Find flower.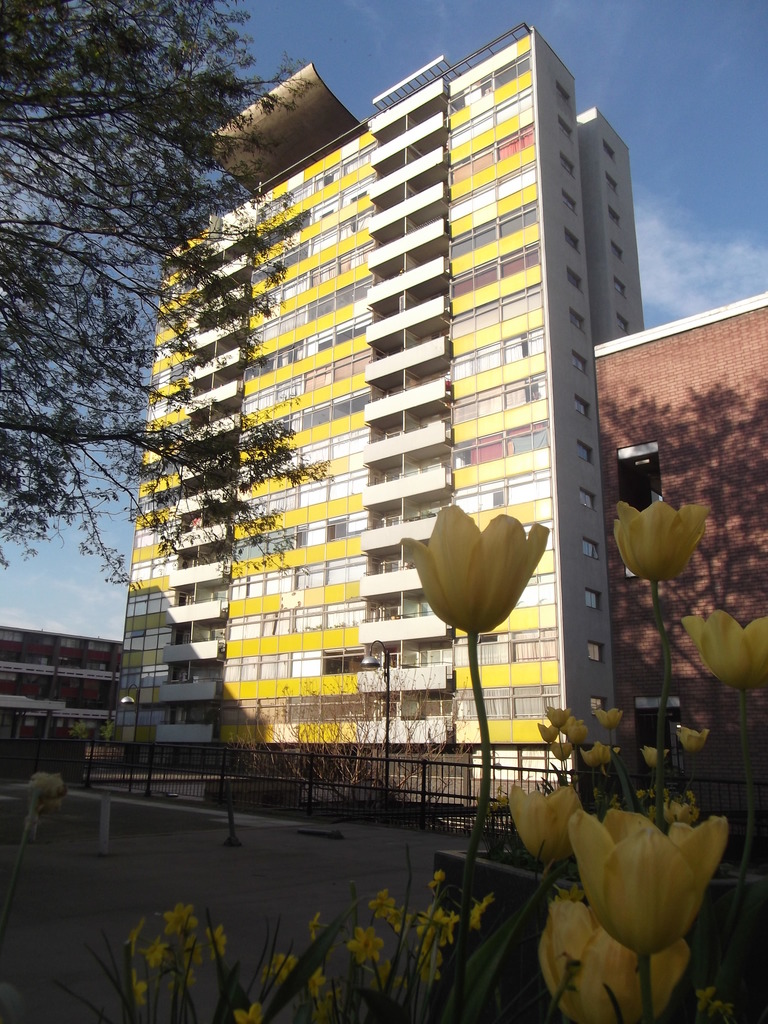
x1=156, y1=904, x2=200, y2=935.
